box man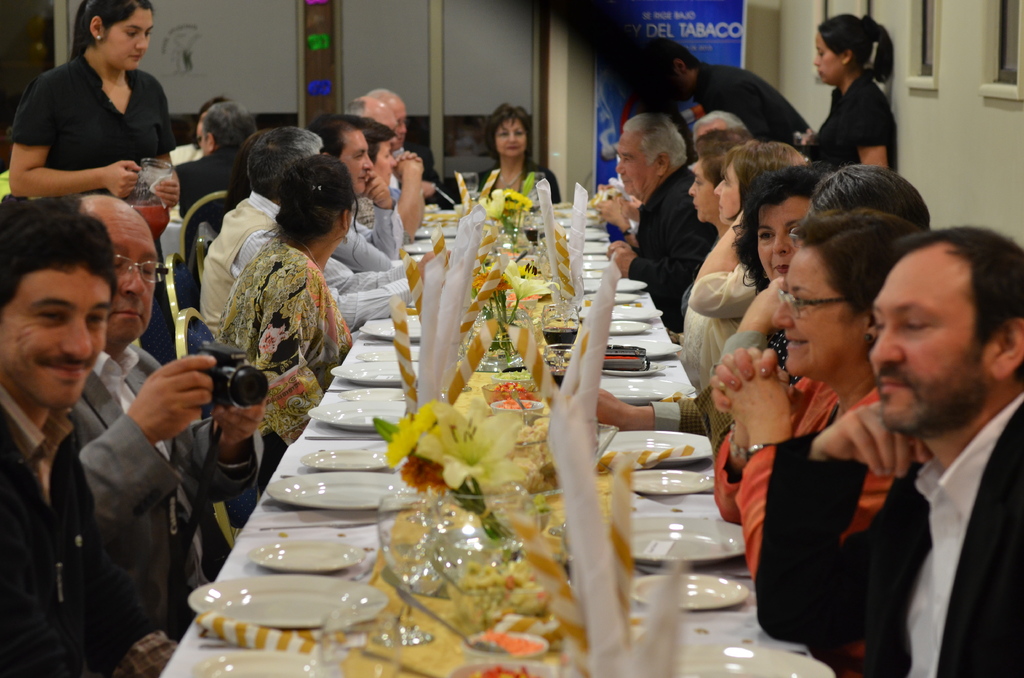
x1=173 y1=97 x2=247 y2=214
